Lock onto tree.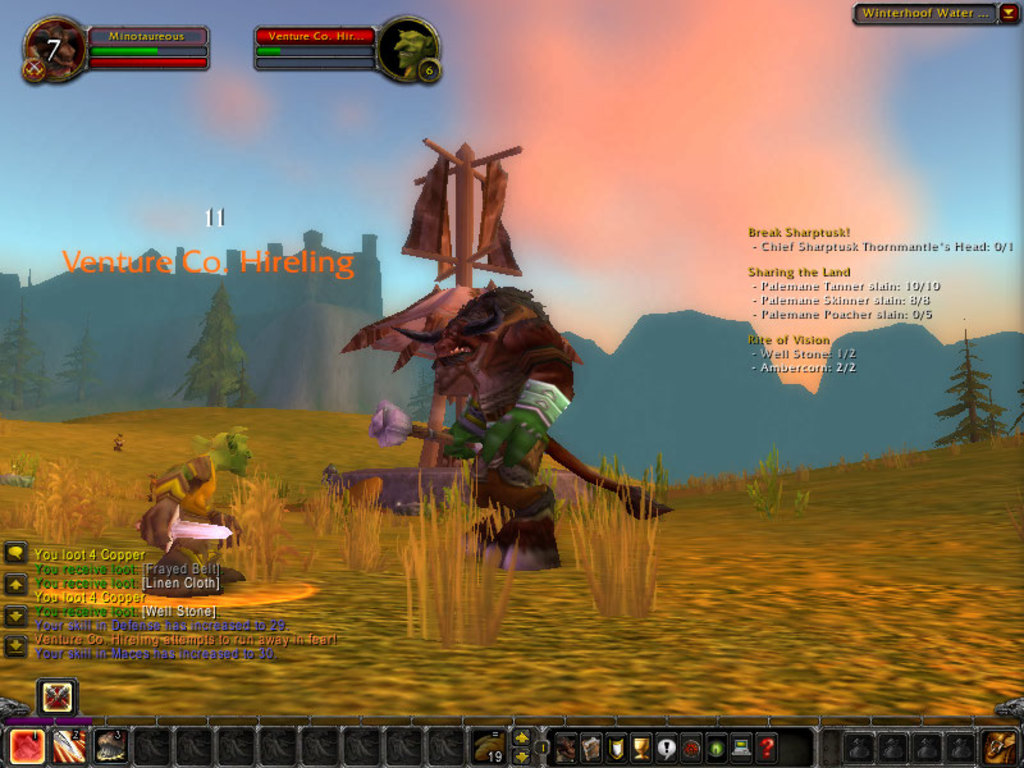
Locked: crop(941, 325, 1005, 461).
